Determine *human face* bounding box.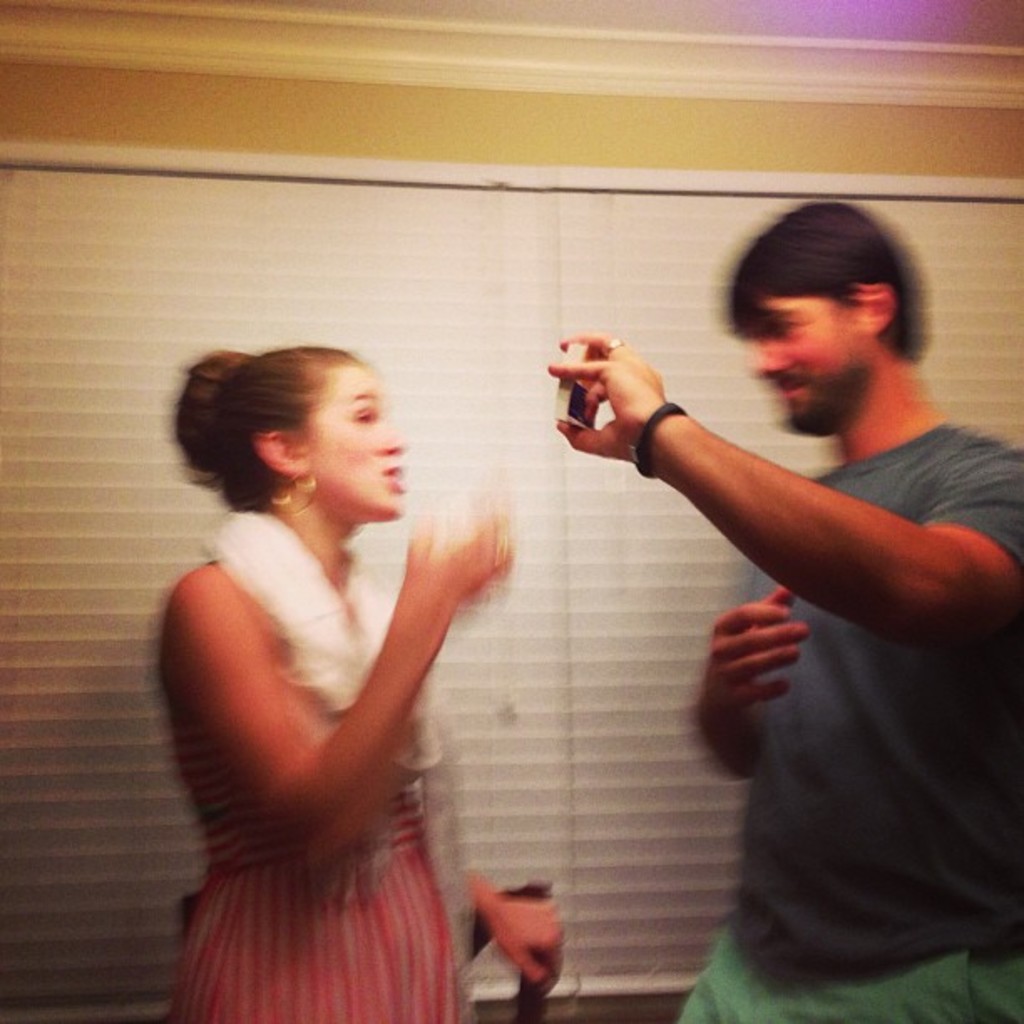
Determined: 293:358:407:514.
